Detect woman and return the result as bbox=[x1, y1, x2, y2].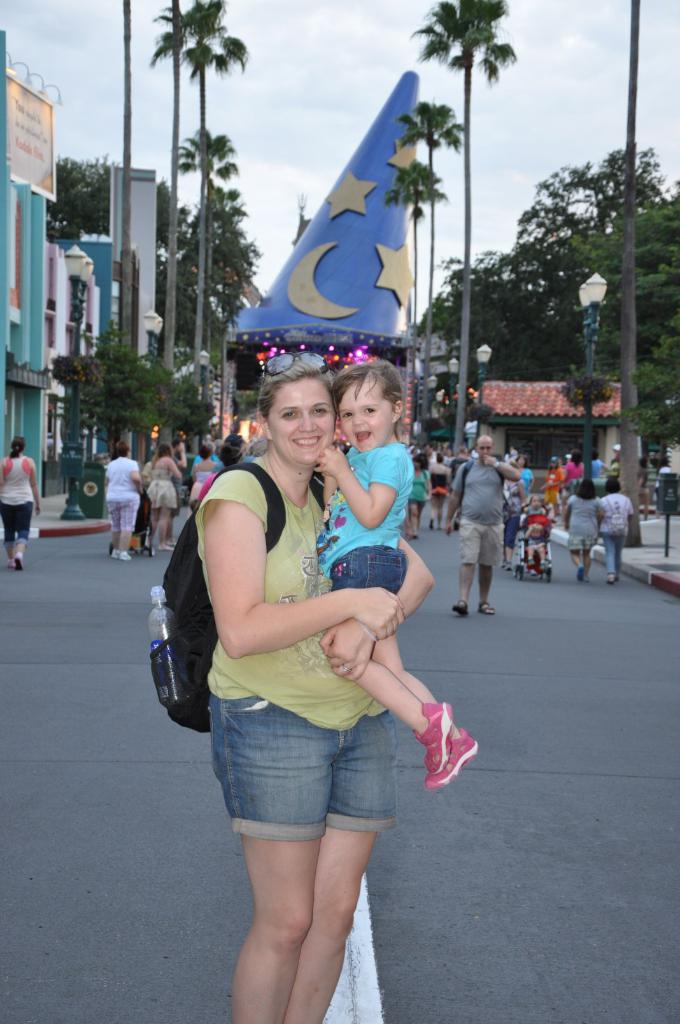
bbox=[0, 433, 40, 568].
